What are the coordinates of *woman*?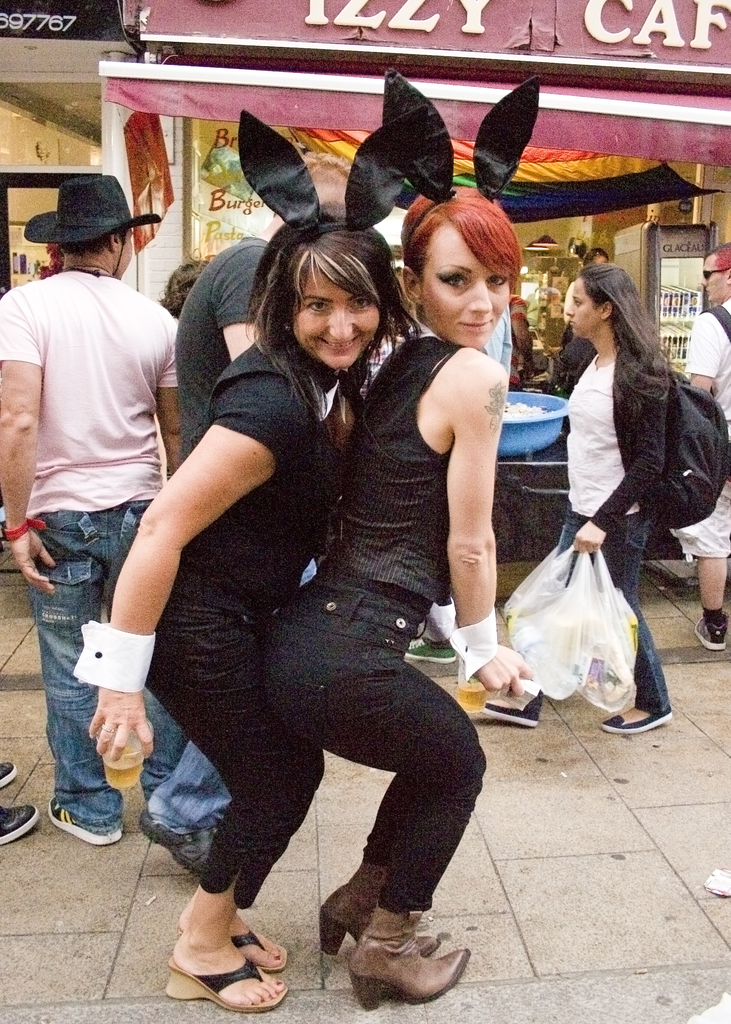
region(265, 175, 541, 1001).
